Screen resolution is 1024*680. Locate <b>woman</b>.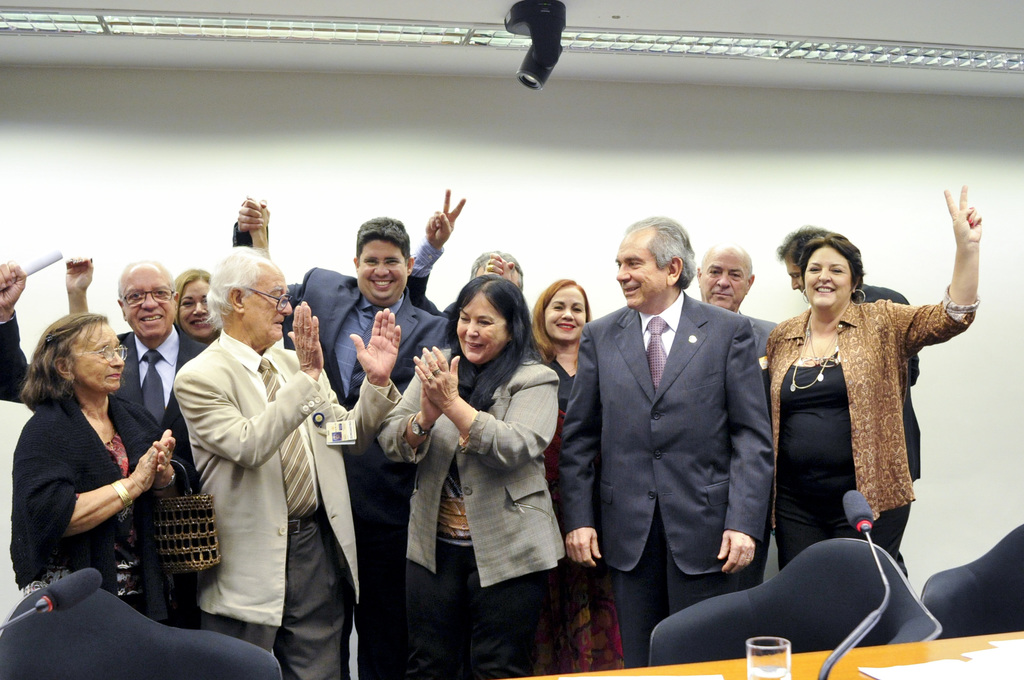
<region>173, 266, 225, 371</region>.
